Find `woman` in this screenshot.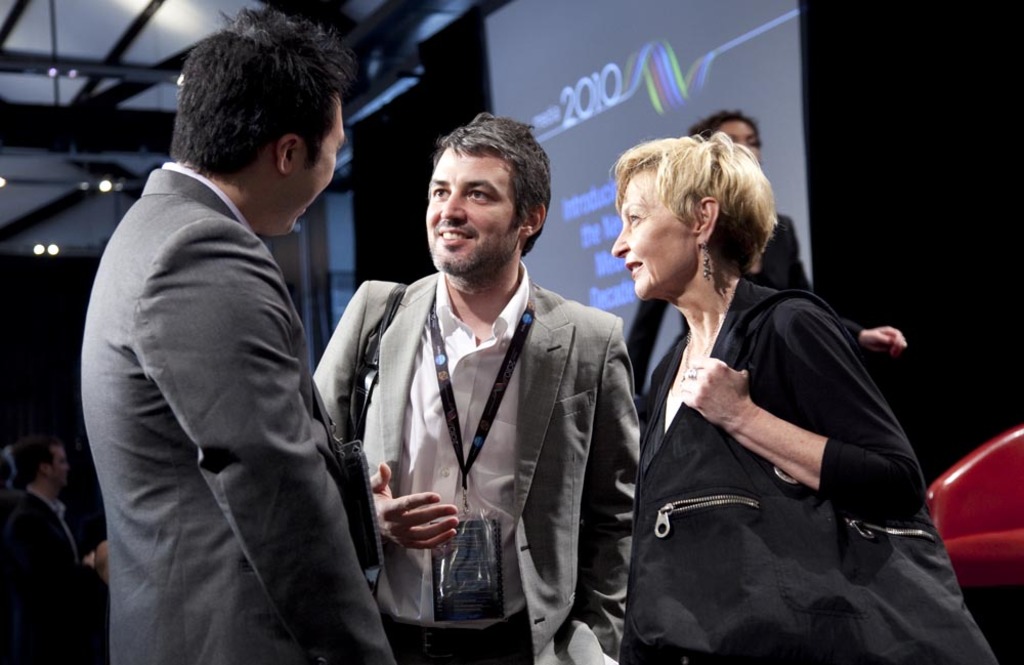
The bounding box for `woman` is 609, 136, 998, 664.
